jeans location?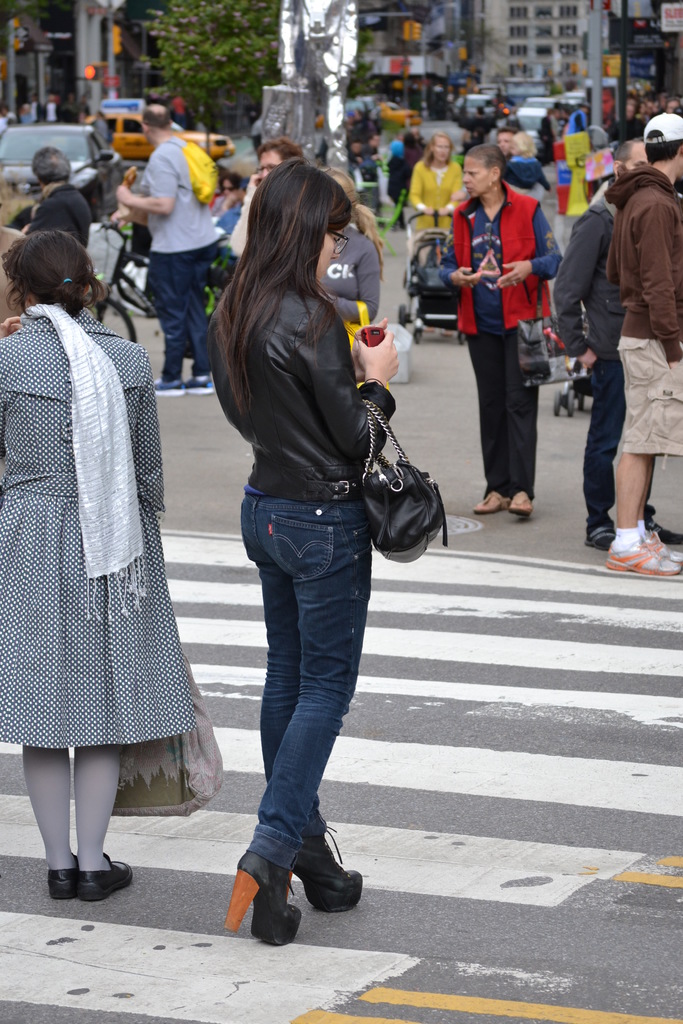
[450,333,532,494]
